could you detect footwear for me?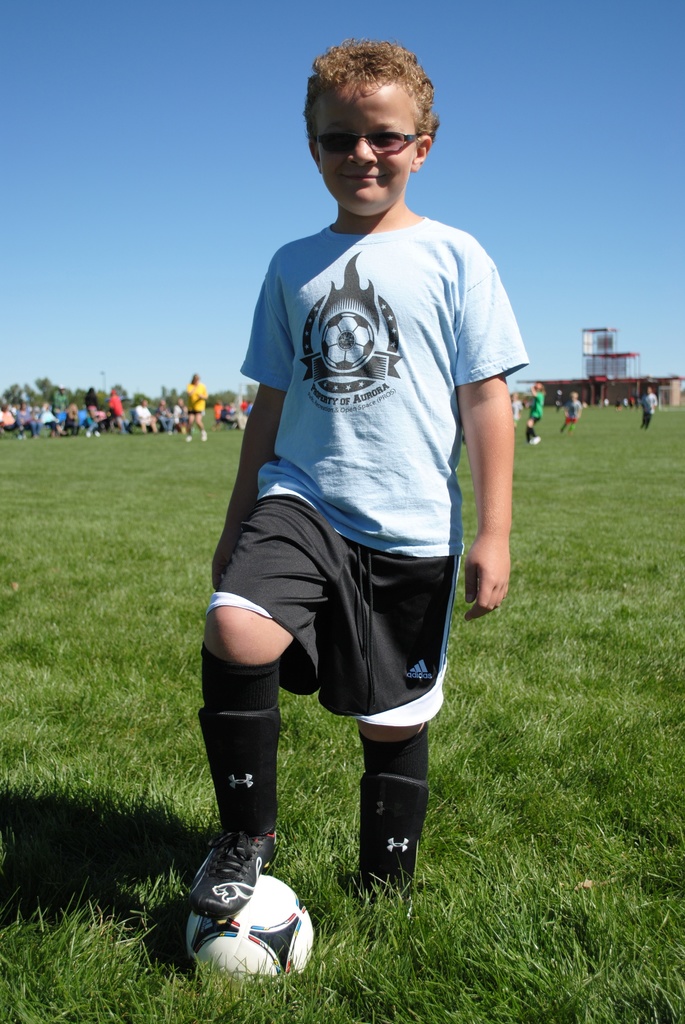
Detection result: [364,899,414,920].
